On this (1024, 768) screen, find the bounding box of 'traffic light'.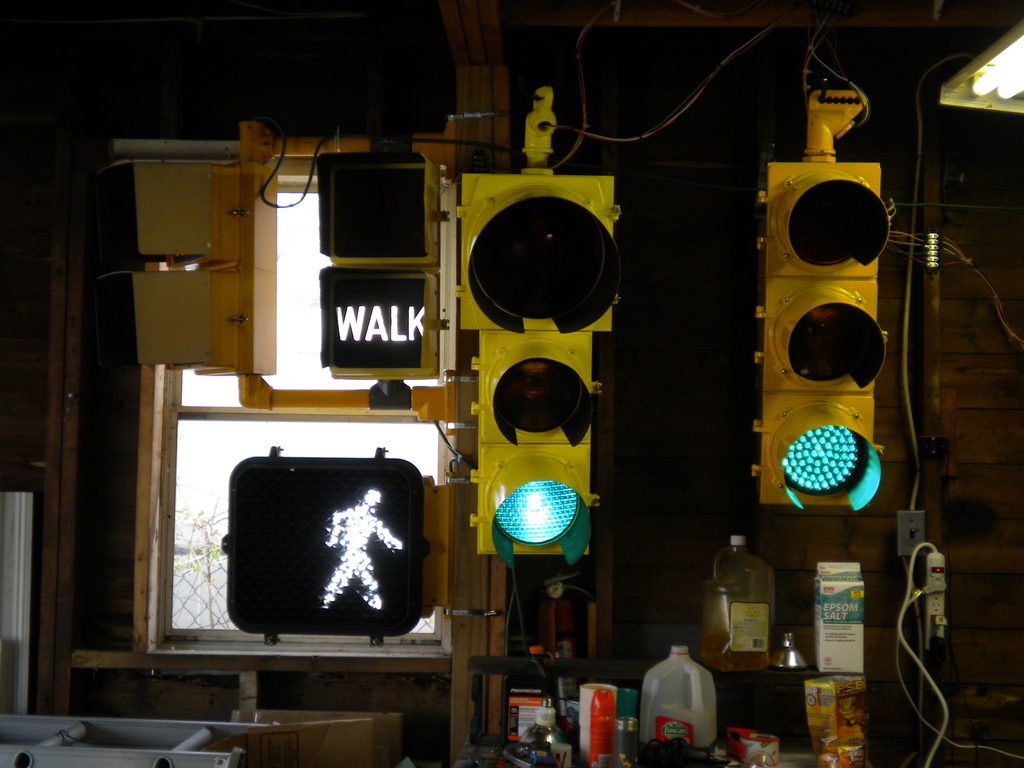
Bounding box: pyautogui.locateOnScreen(320, 140, 443, 410).
